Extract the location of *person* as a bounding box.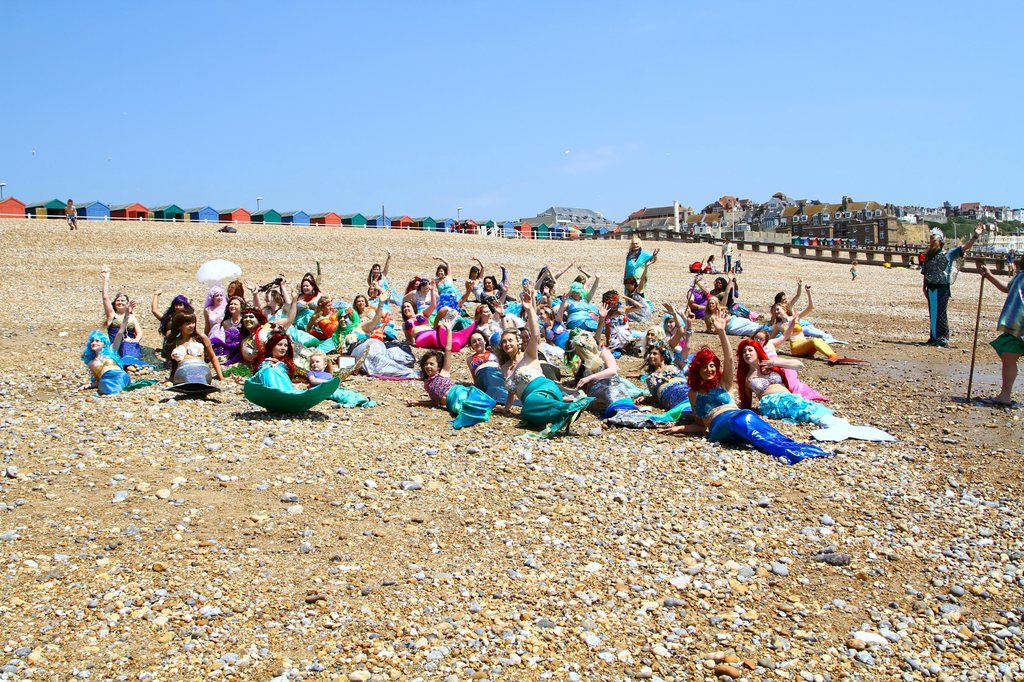
Rect(474, 289, 511, 347).
